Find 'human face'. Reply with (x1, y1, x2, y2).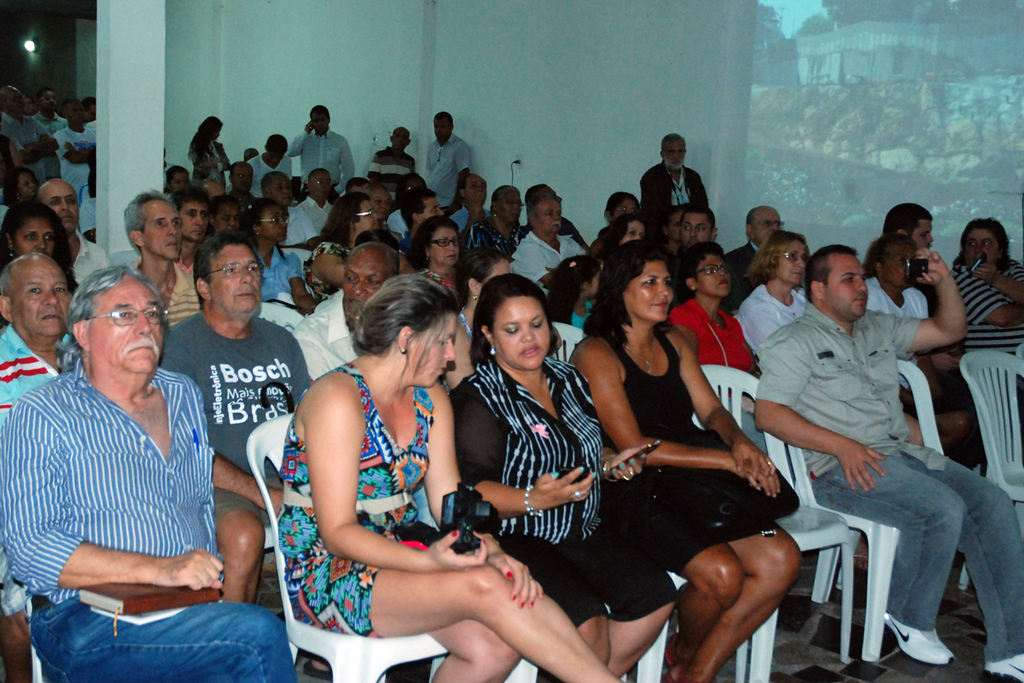
(311, 170, 329, 198).
